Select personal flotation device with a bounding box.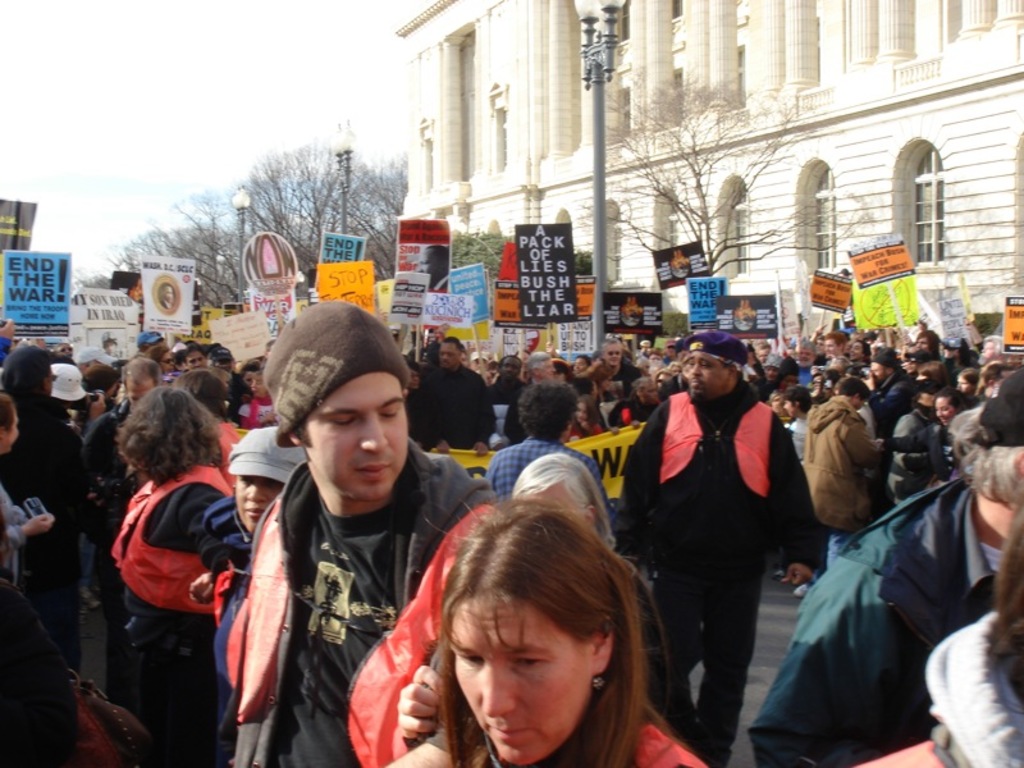
select_region(662, 387, 785, 515).
